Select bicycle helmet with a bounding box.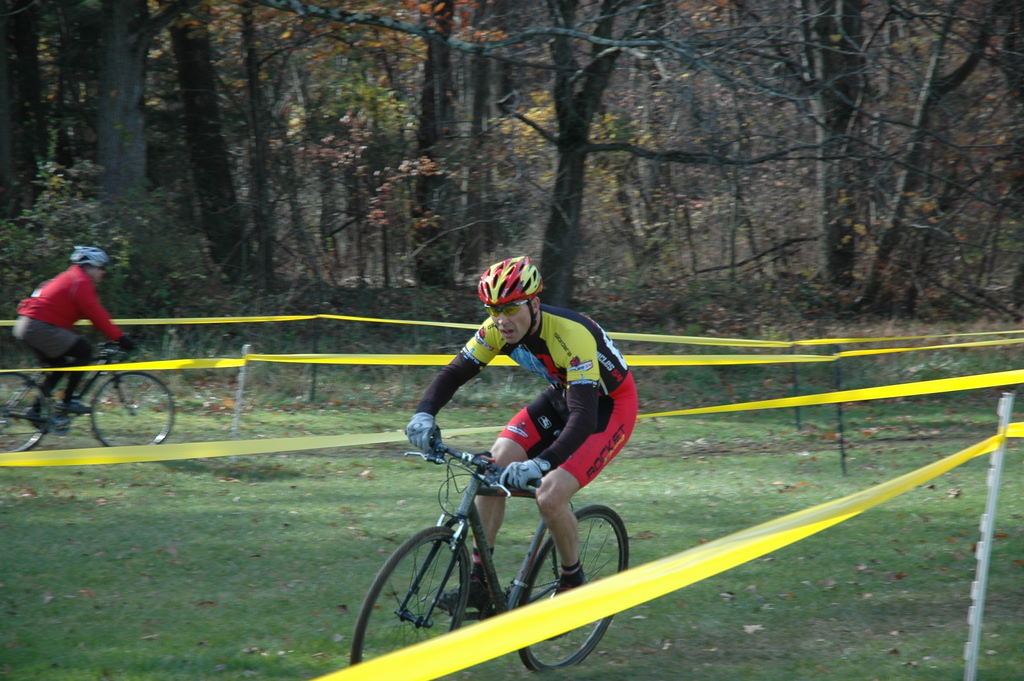
{"left": 474, "top": 258, "right": 545, "bottom": 349}.
